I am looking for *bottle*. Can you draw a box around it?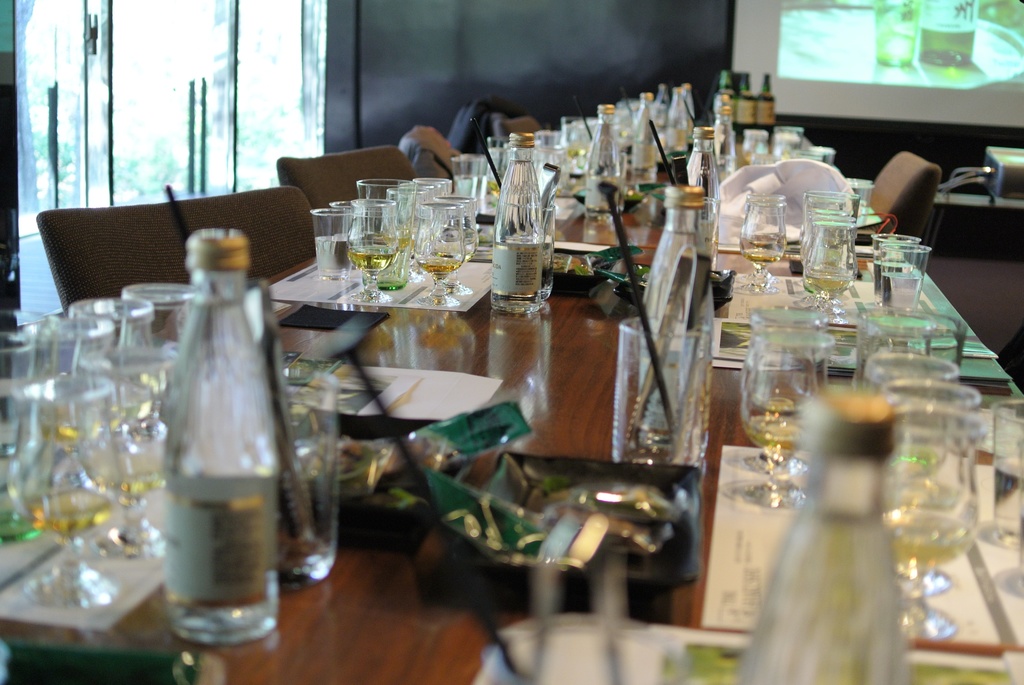
Sure, the bounding box is BBox(682, 86, 696, 123).
